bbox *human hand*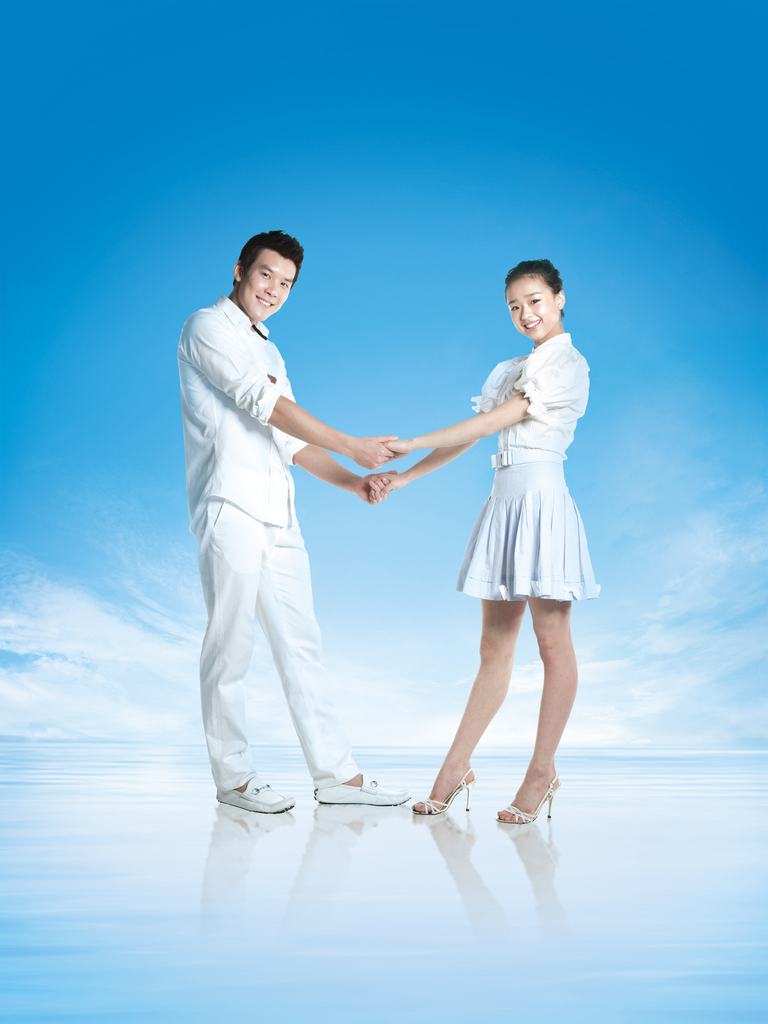
detection(360, 474, 389, 505)
